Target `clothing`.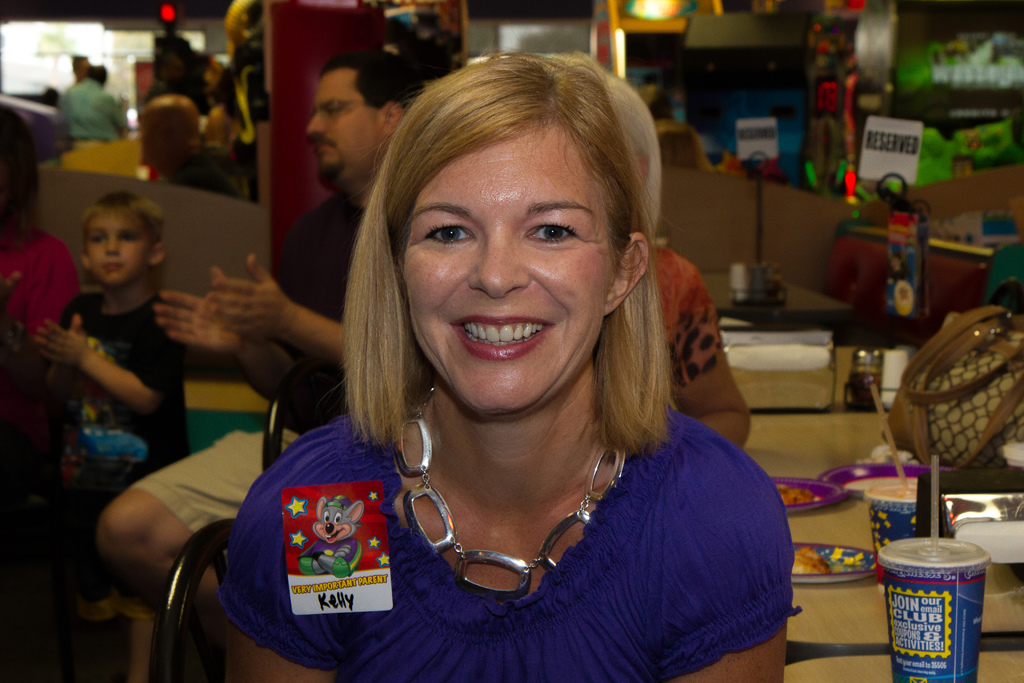
Target region: (161, 147, 239, 197).
